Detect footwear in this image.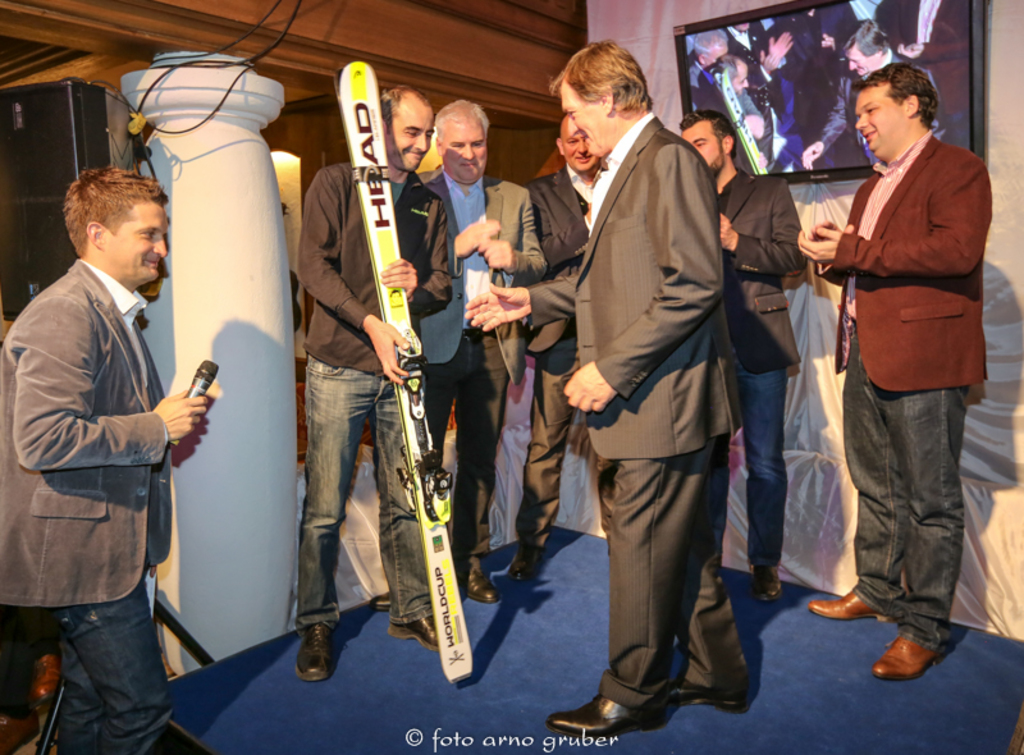
Detection: detection(33, 649, 63, 703).
